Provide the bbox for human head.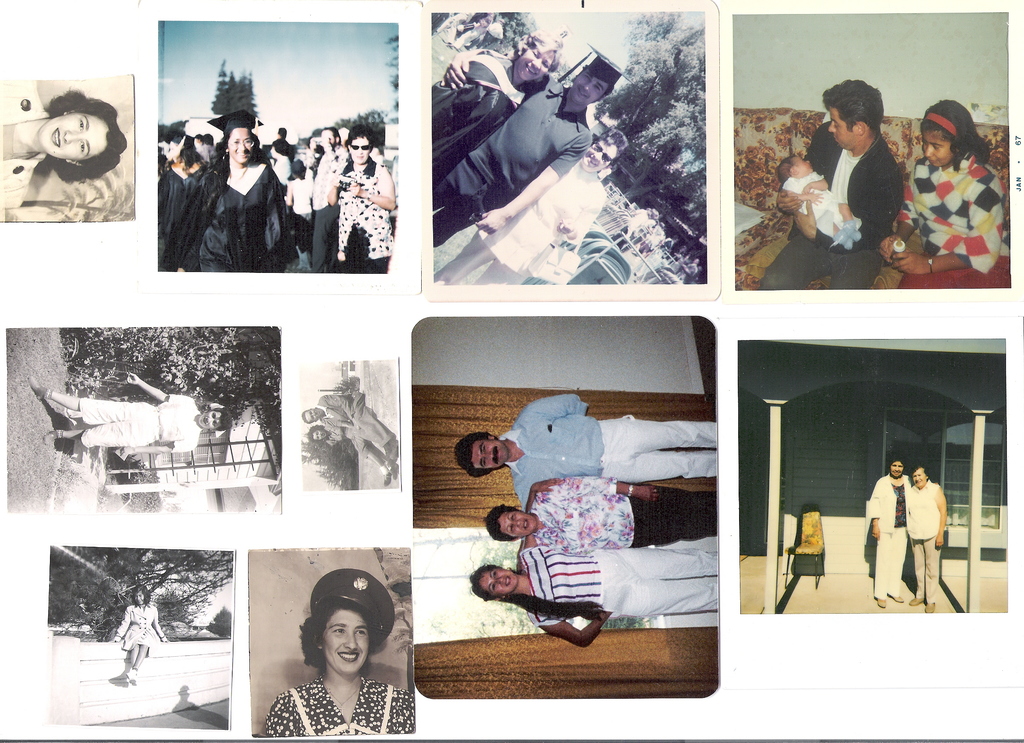
crop(917, 99, 986, 168).
